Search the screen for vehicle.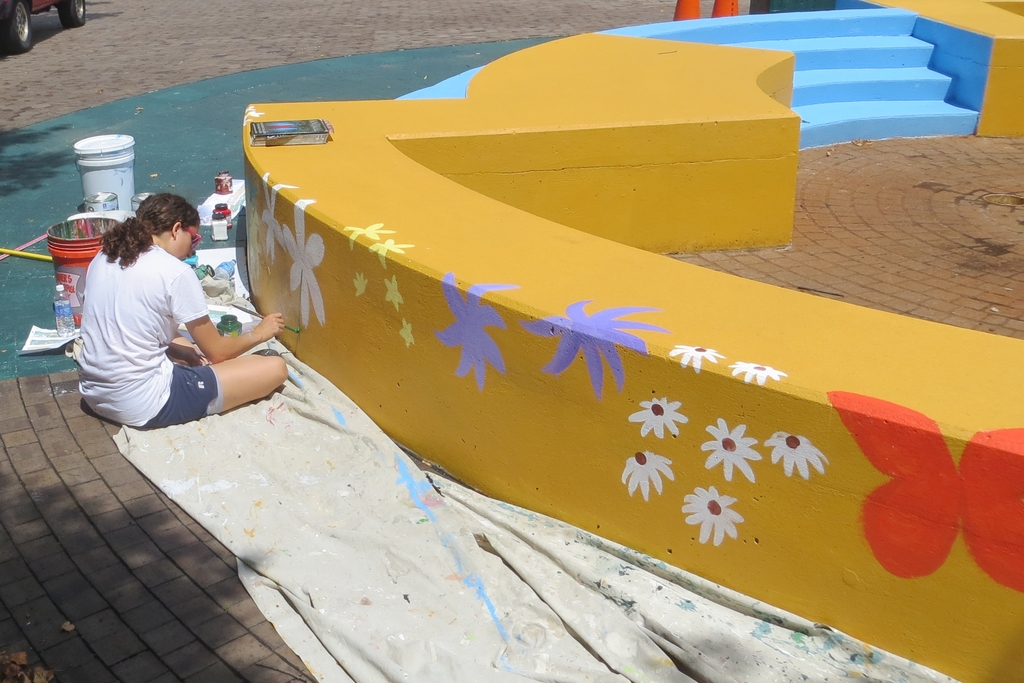
Found at bbox=[0, 0, 87, 49].
